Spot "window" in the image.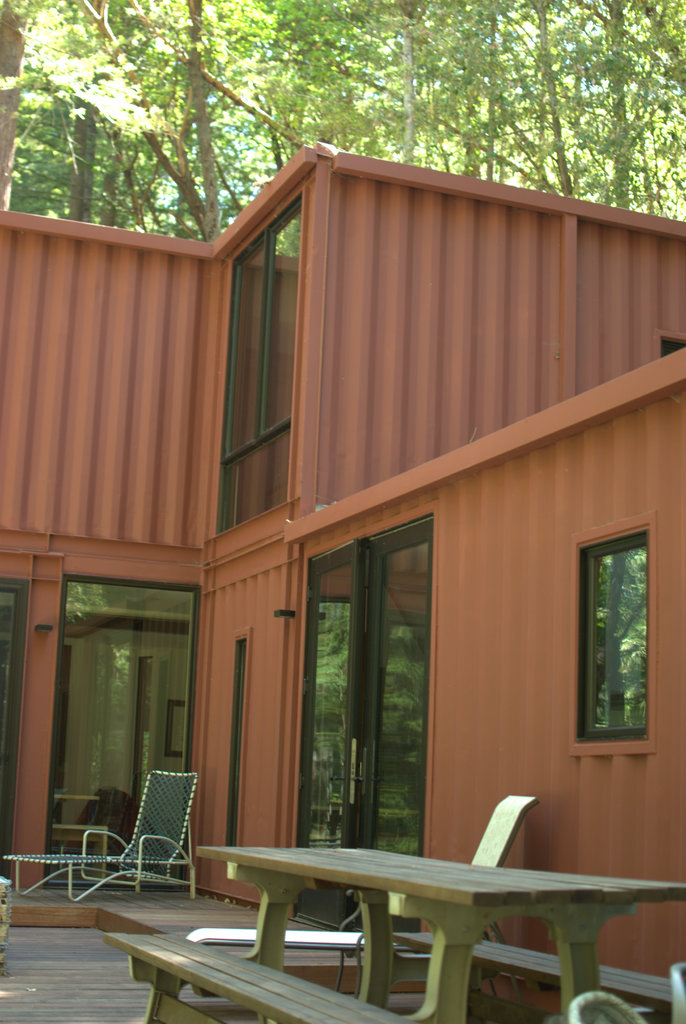
"window" found at left=191, top=190, right=308, bottom=535.
